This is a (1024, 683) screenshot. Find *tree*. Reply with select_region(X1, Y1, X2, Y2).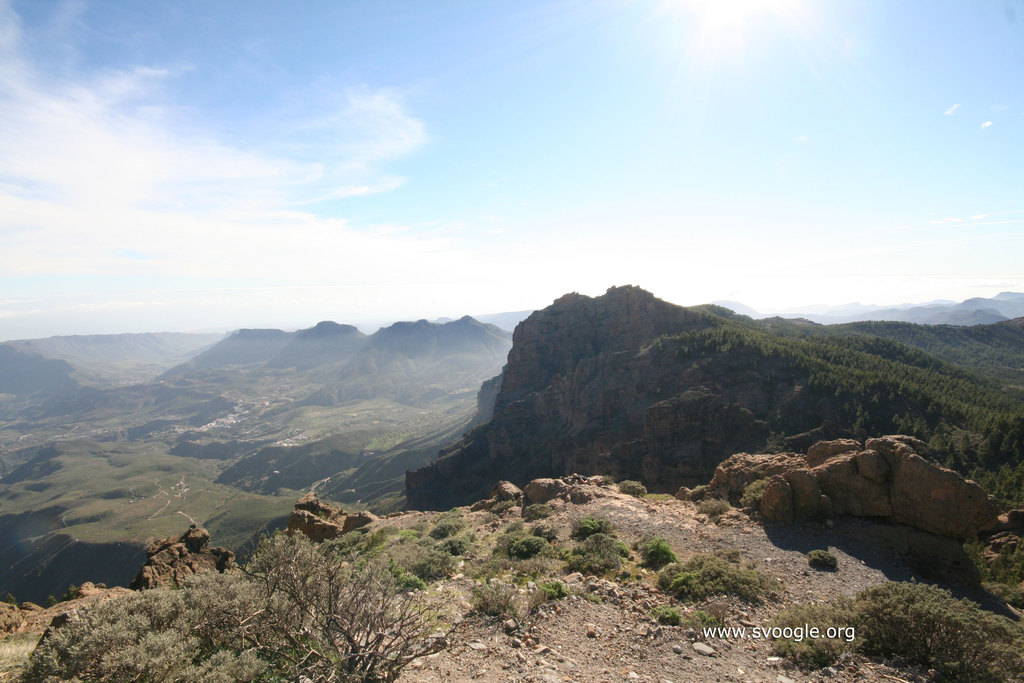
select_region(984, 430, 1000, 461).
